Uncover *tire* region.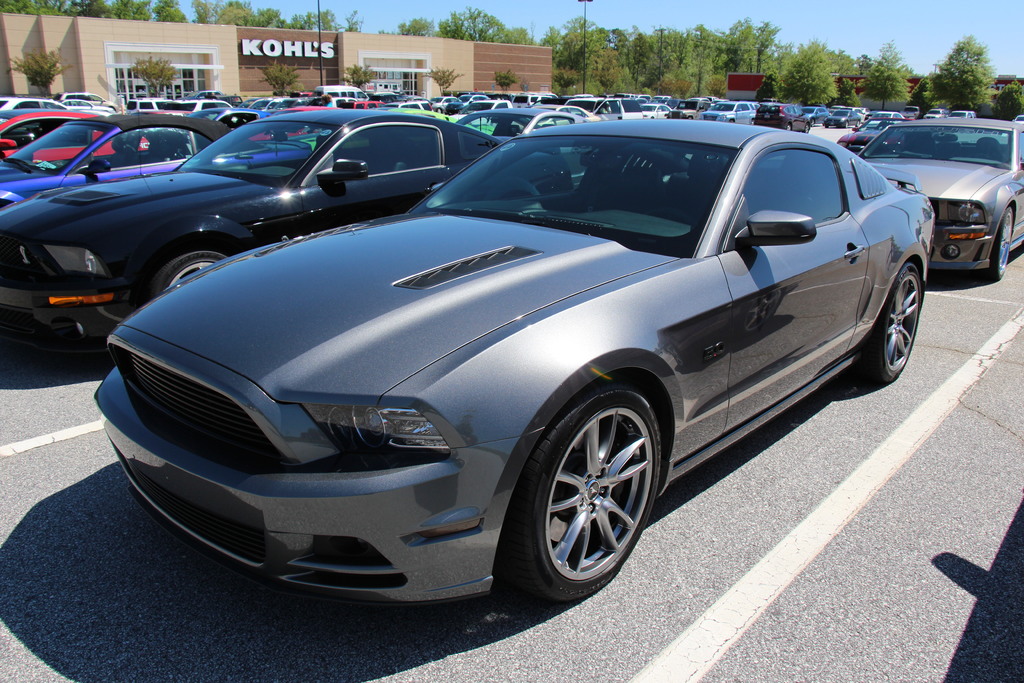
Uncovered: [left=436, top=108, right=441, bottom=113].
